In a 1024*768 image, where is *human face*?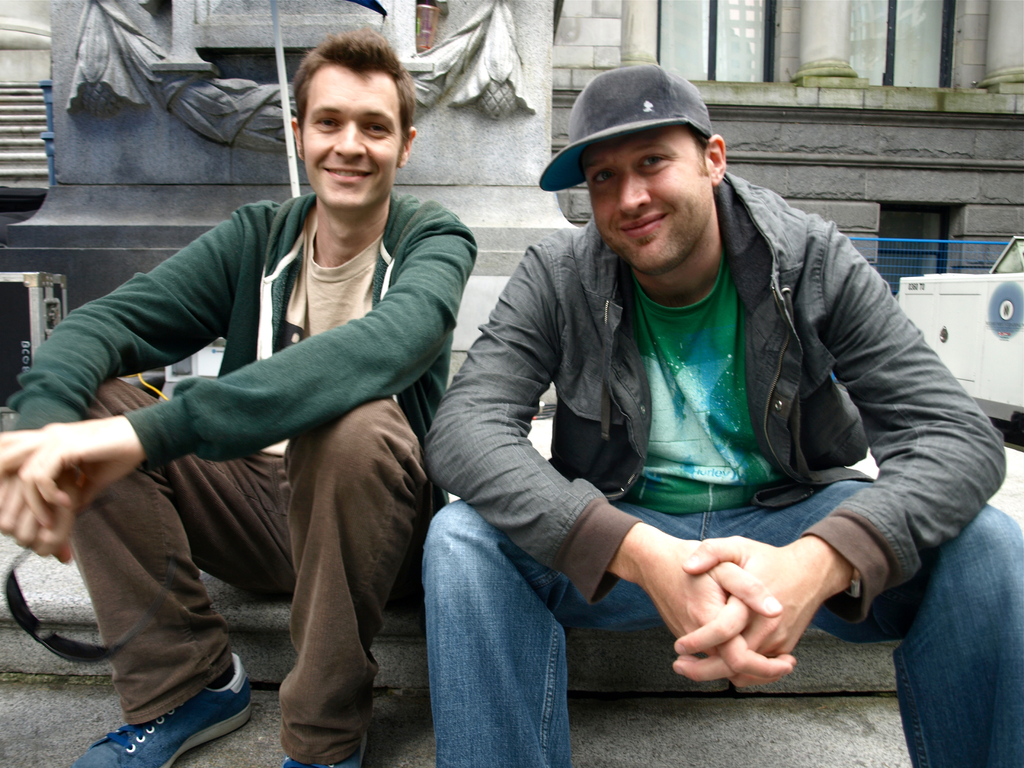
detection(583, 125, 711, 273).
